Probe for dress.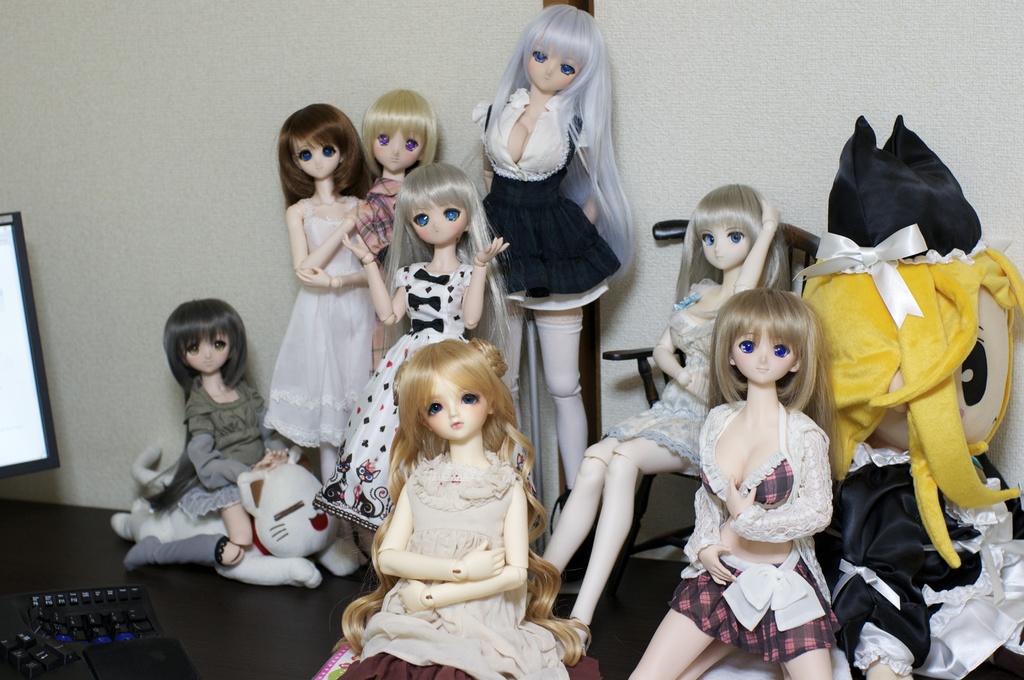
Probe result: {"x1": 814, "y1": 445, "x2": 1023, "y2": 679}.
